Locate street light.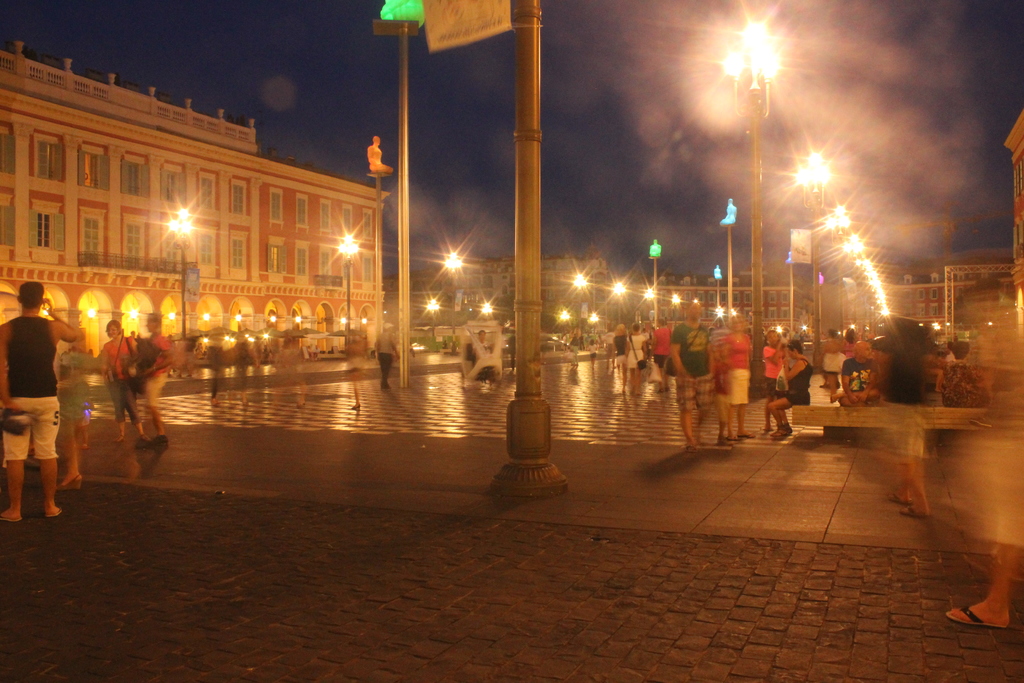
Bounding box: [817,198,846,429].
